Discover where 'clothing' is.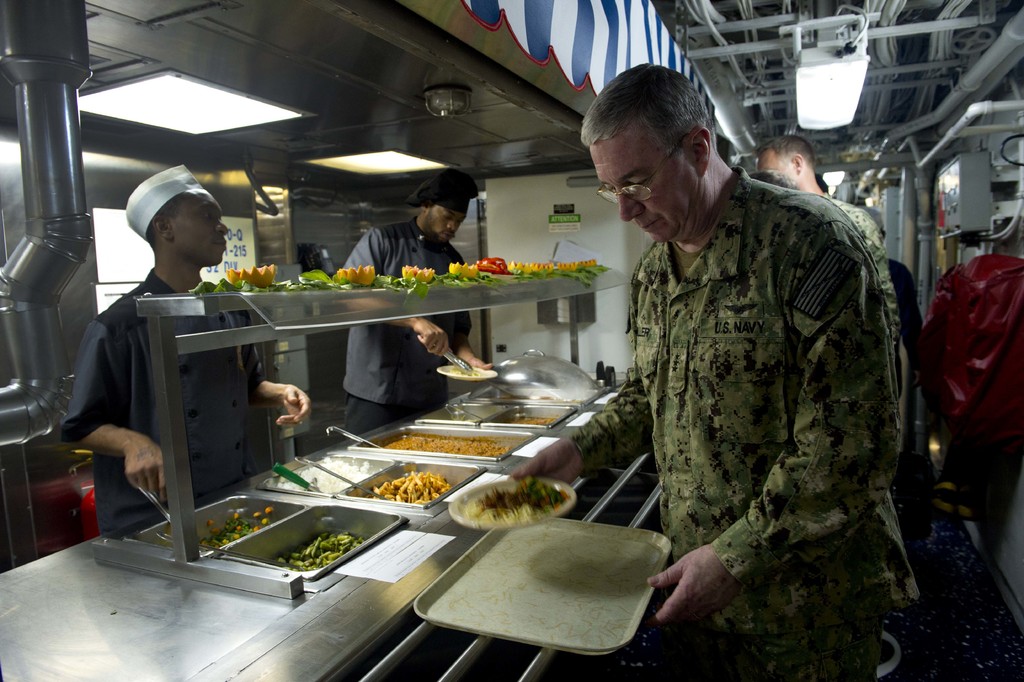
Discovered at bbox=[343, 219, 474, 443].
